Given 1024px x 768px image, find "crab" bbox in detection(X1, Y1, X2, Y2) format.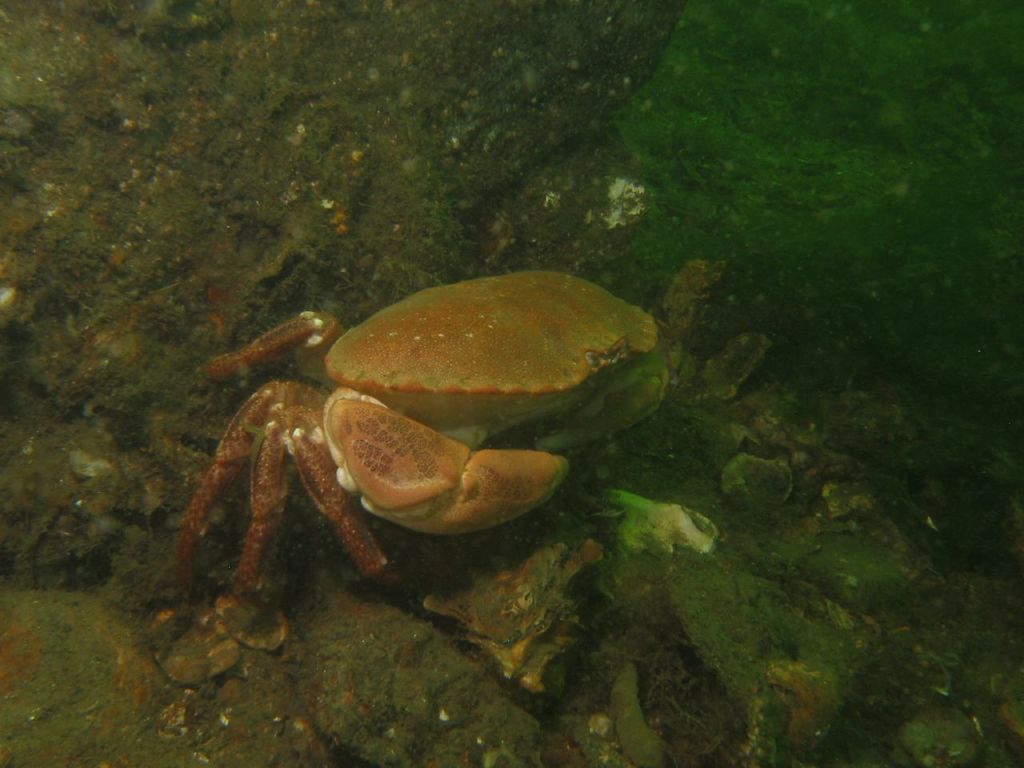
detection(173, 266, 674, 618).
